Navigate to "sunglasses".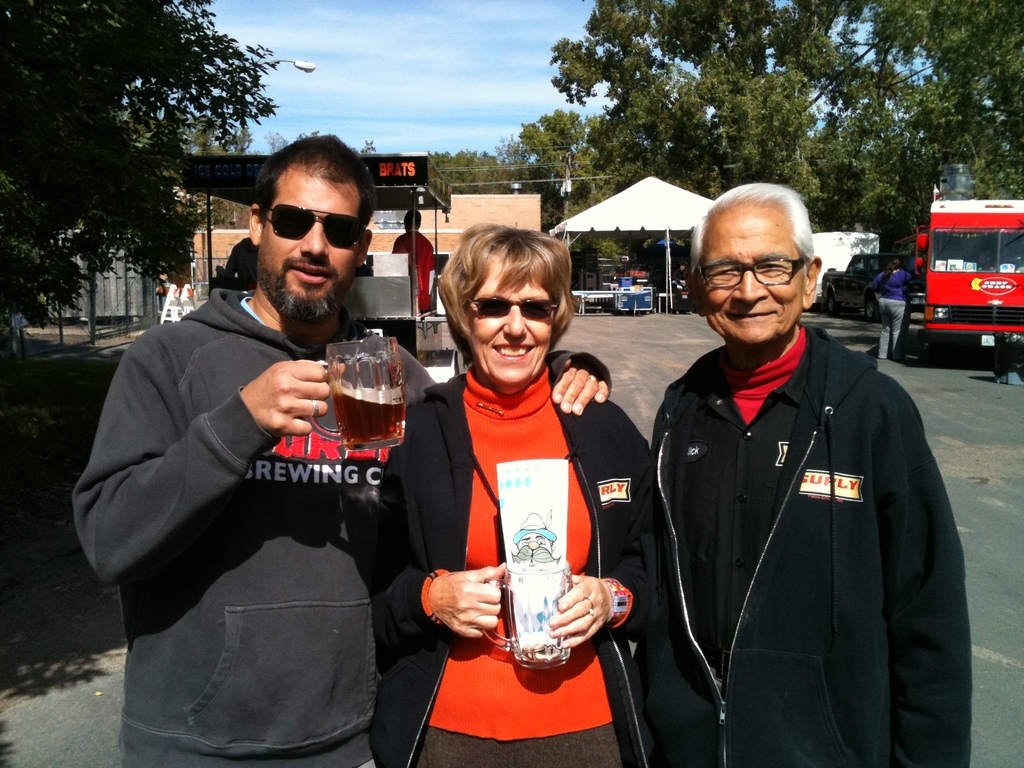
Navigation target: x1=467 y1=295 x2=559 y2=319.
